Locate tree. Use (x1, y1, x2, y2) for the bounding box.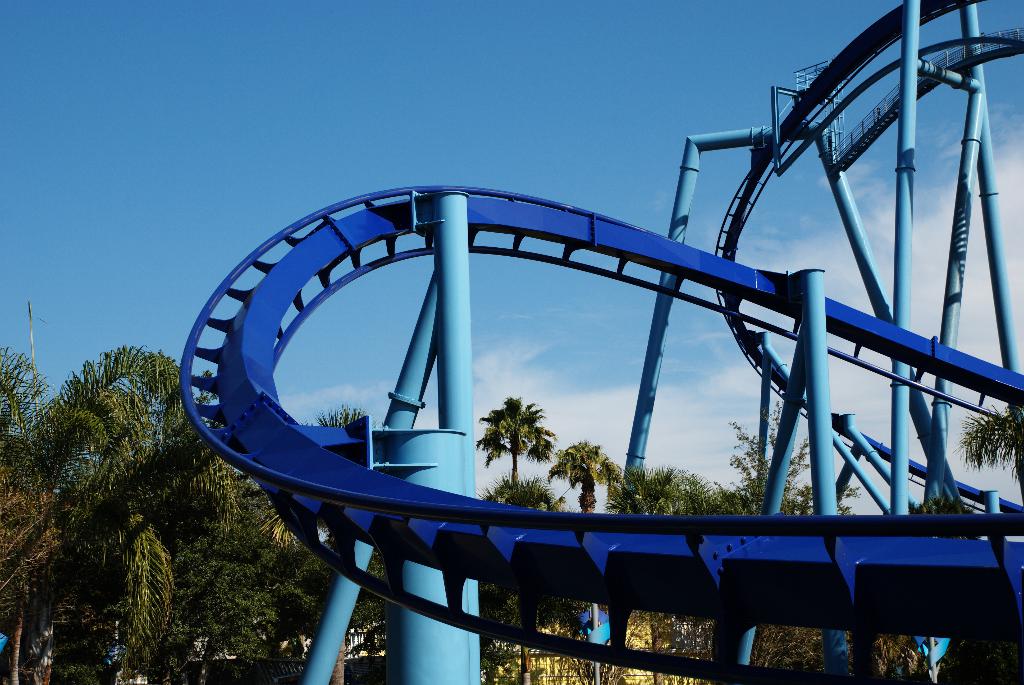
(552, 440, 627, 511).
